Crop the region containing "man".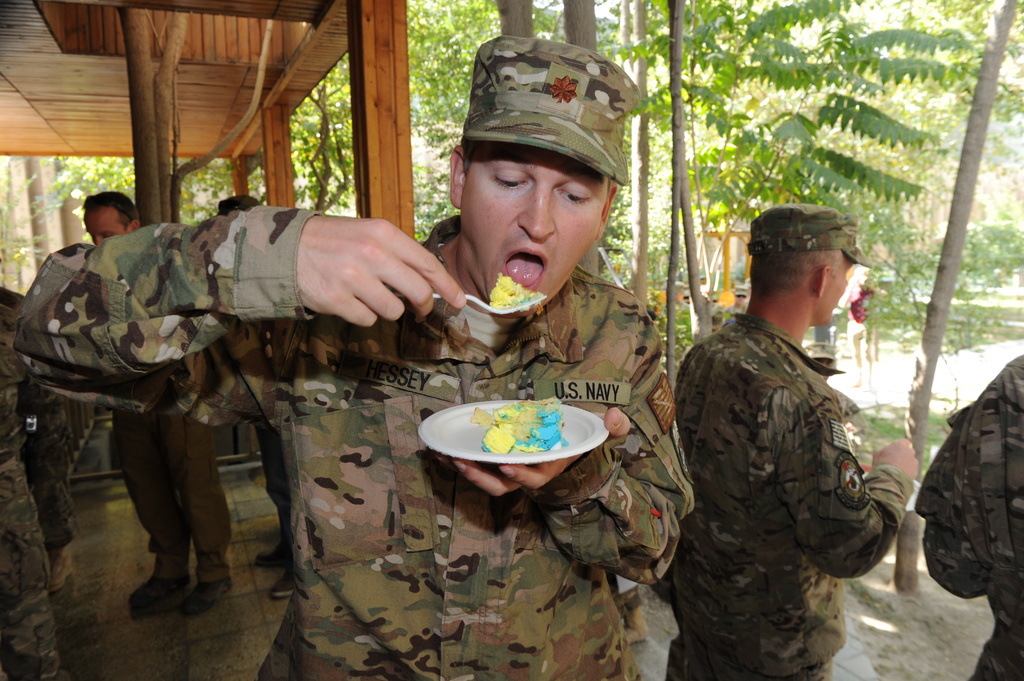
Crop region: <box>906,354,1023,680</box>.
